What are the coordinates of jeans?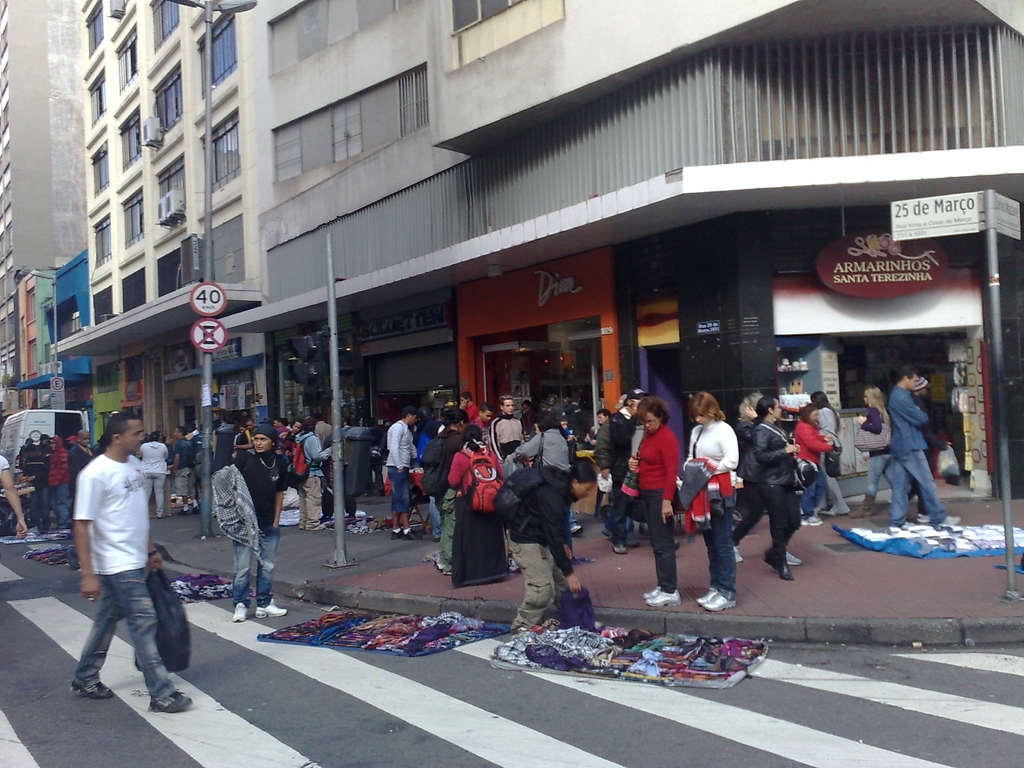
bbox(825, 471, 850, 509).
